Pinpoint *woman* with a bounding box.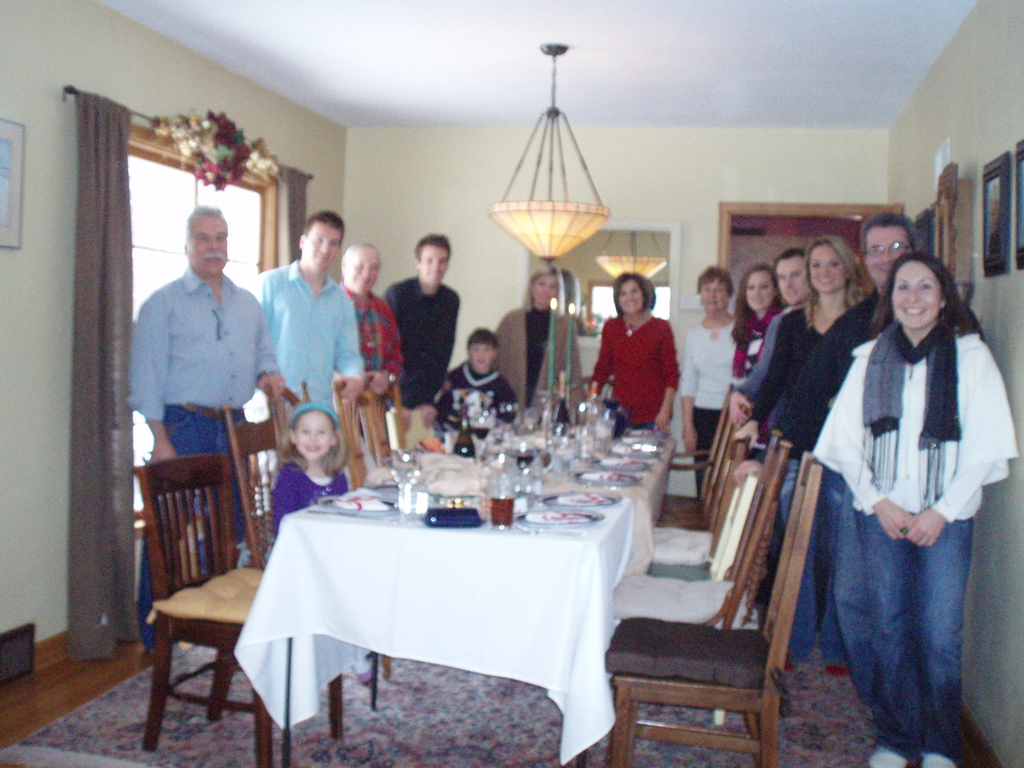
x1=579, y1=264, x2=691, y2=444.
